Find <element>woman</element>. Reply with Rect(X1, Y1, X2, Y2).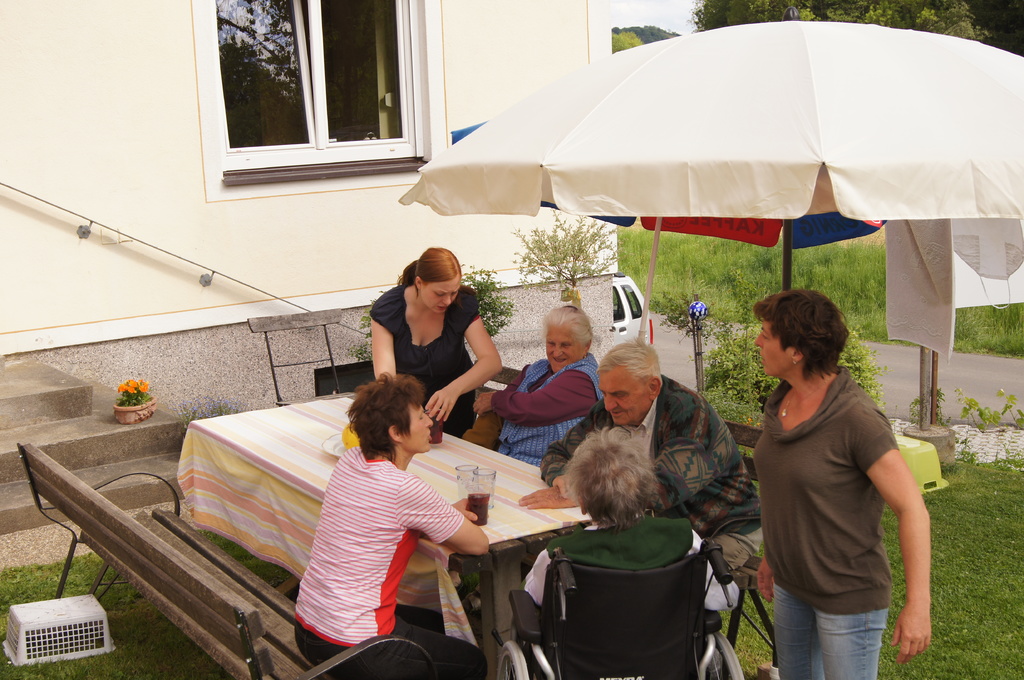
Rect(294, 372, 490, 679).
